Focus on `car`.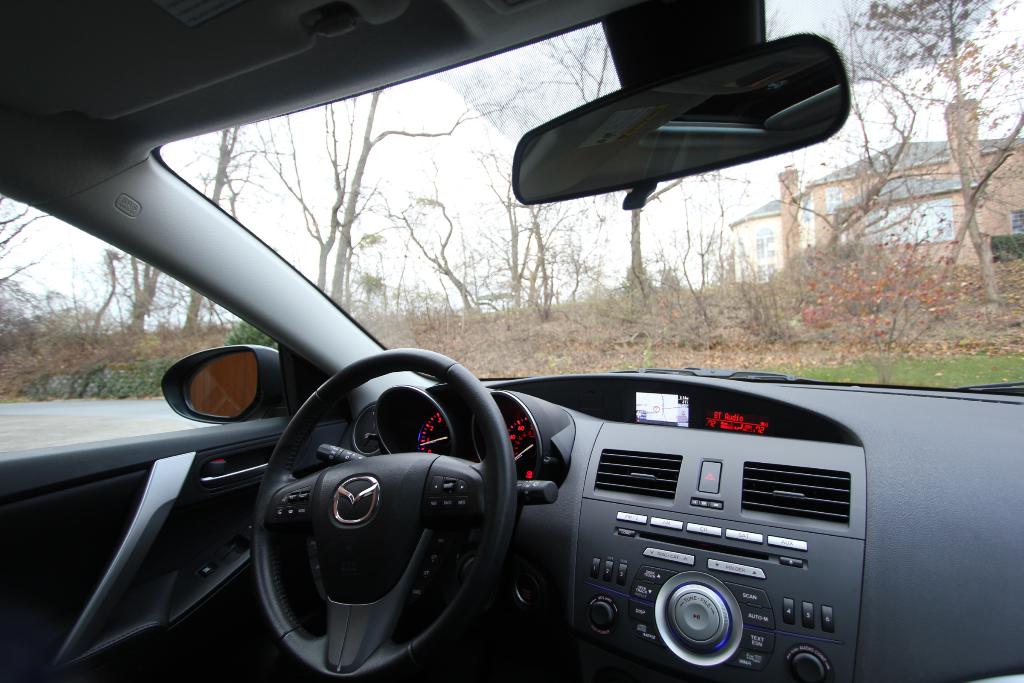
Focused at {"left": 0, "top": 0, "right": 1023, "bottom": 682}.
